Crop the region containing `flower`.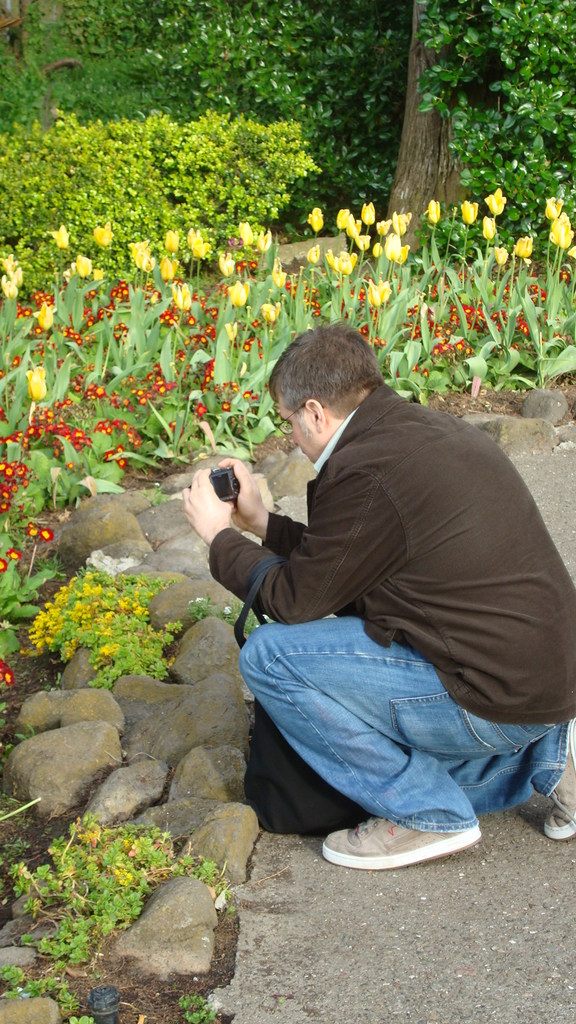
Crop region: <region>0, 659, 11, 687</region>.
